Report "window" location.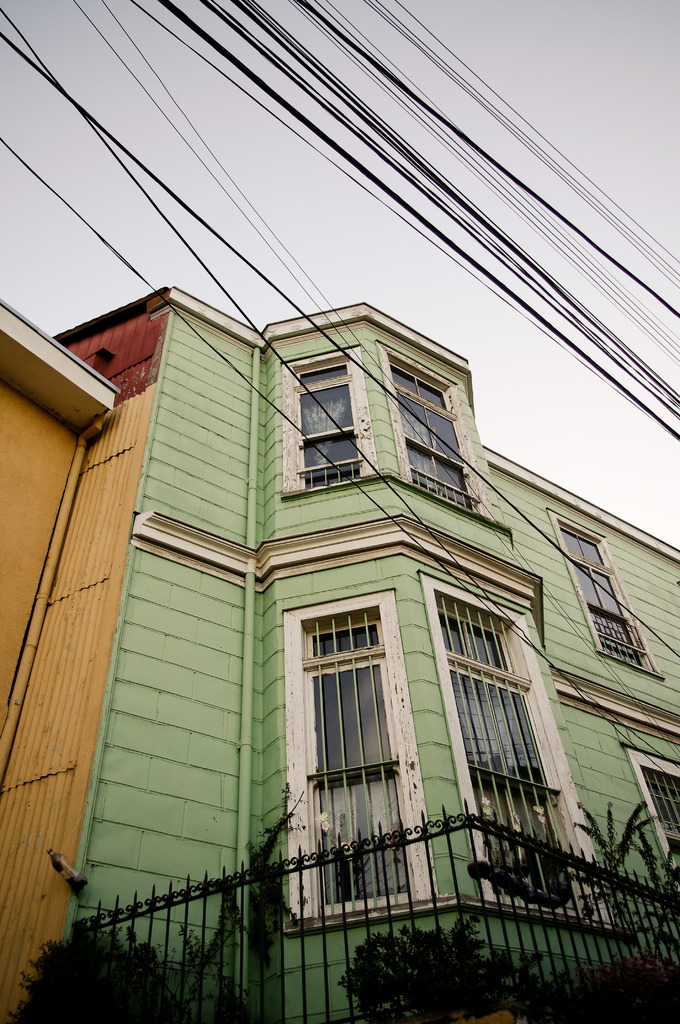
Report: pyautogui.locateOnScreen(303, 605, 420, 906).
